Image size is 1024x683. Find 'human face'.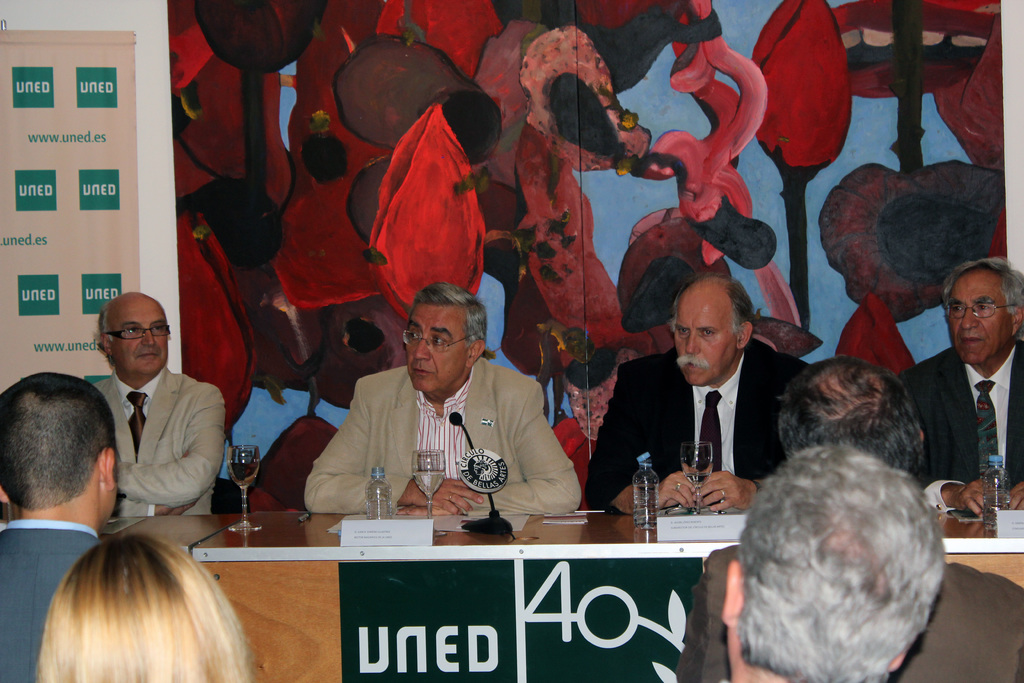
{"x1": 950, "y1": 277, "x2": 1012, "y2": 366}.
